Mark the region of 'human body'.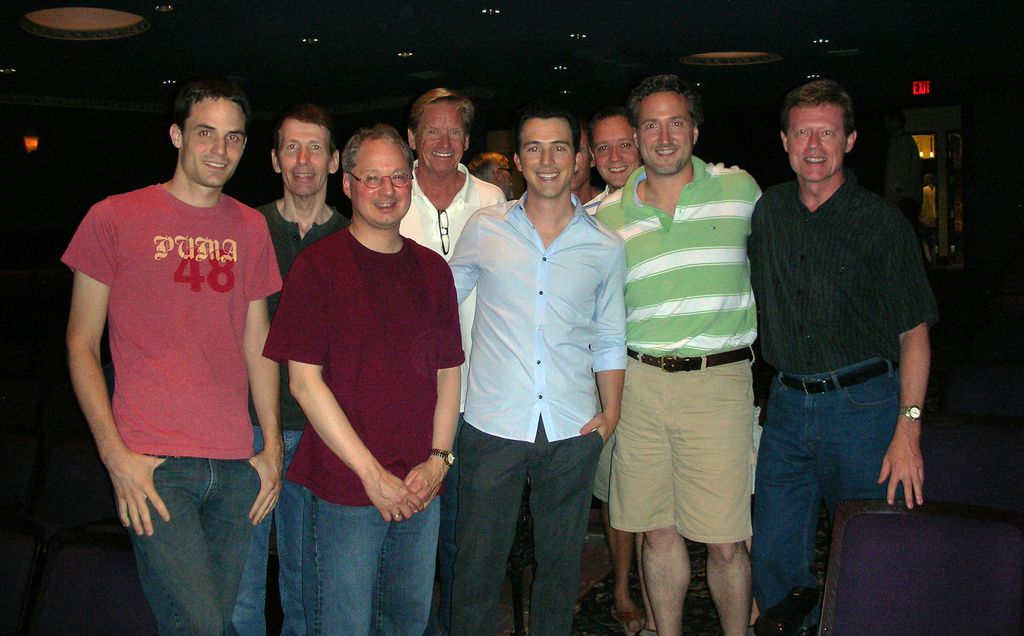
Region: box=[593, 149, 768, 635].
